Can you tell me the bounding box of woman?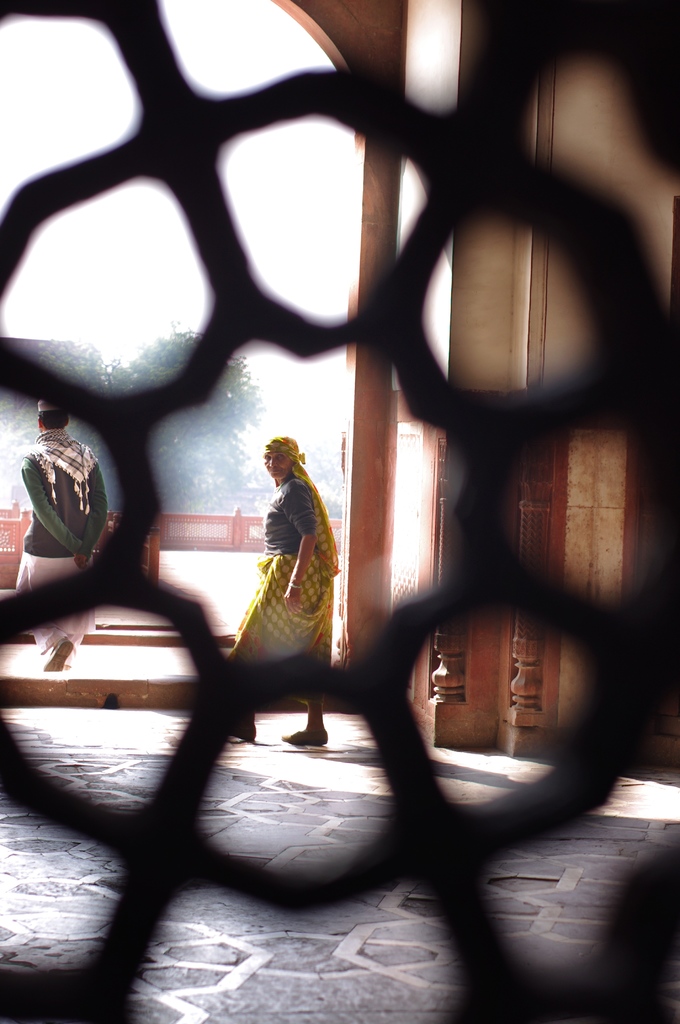
x1=223 y1=429 x2=343 y2=705.
